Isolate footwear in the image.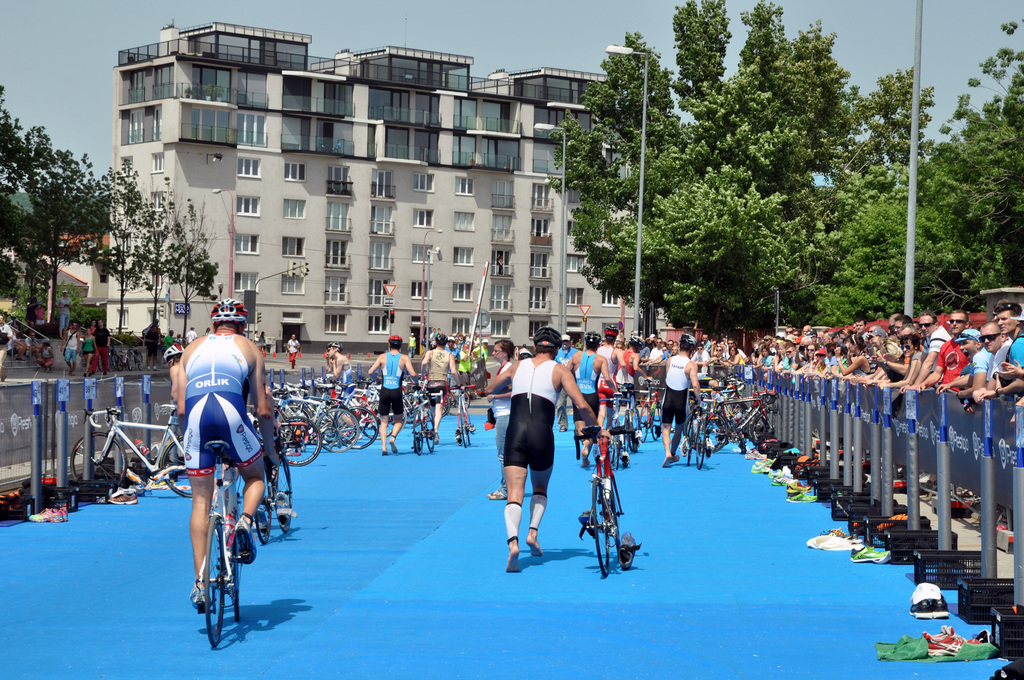
Isolated region: (x1=617, y1=528, x2=642, y2=569).
